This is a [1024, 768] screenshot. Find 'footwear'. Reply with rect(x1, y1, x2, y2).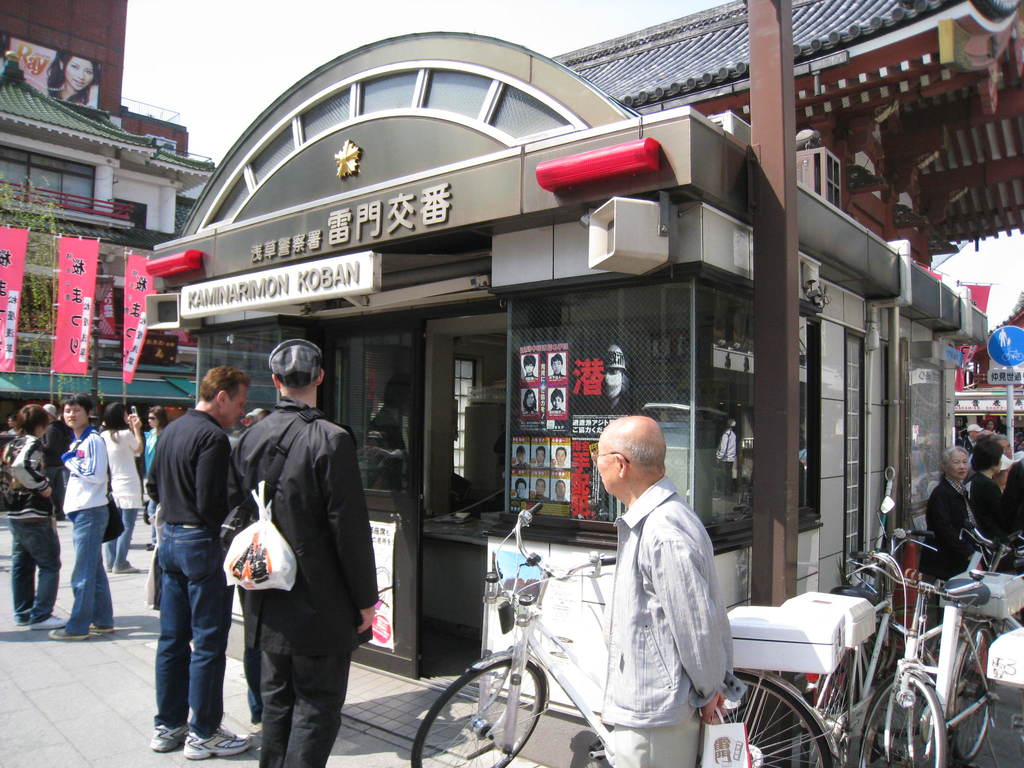
rect(145, 720, 188, 749).
